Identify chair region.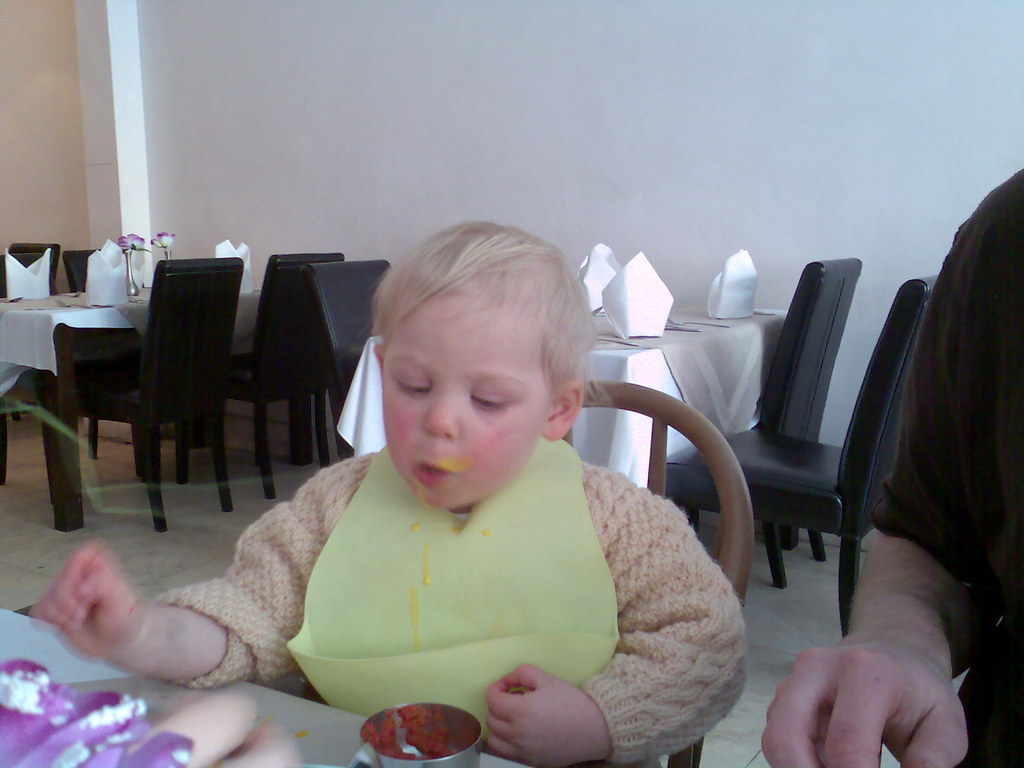
Region: 0,250,58,478.
